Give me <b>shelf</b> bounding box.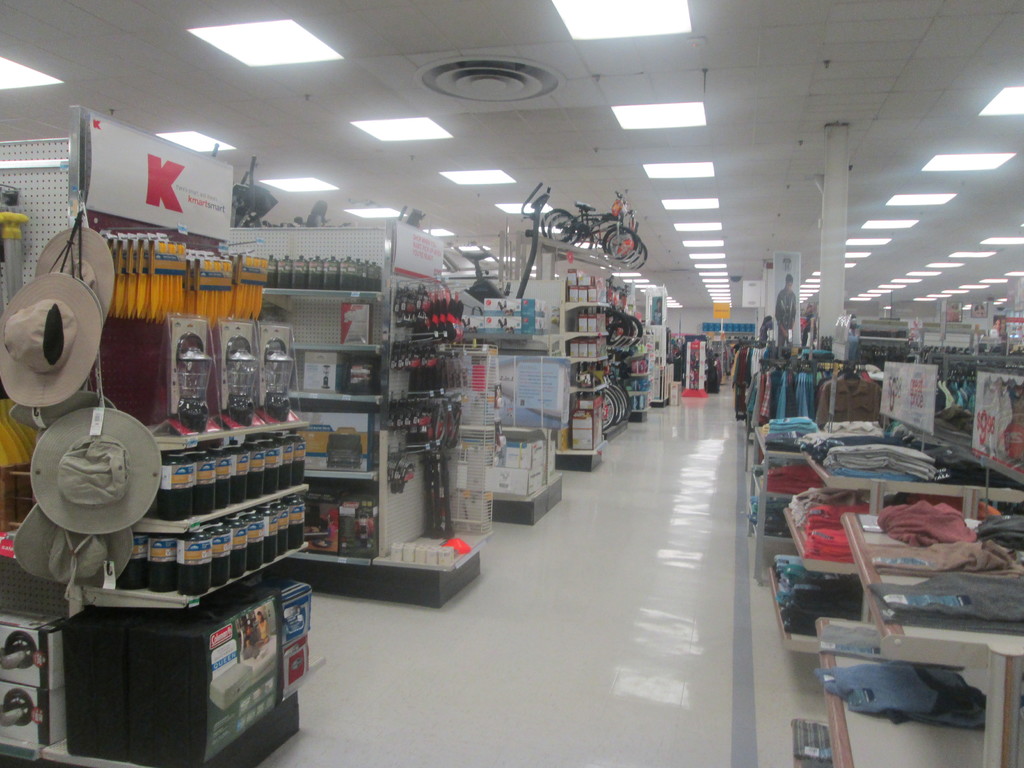
(36,556,308,767).
